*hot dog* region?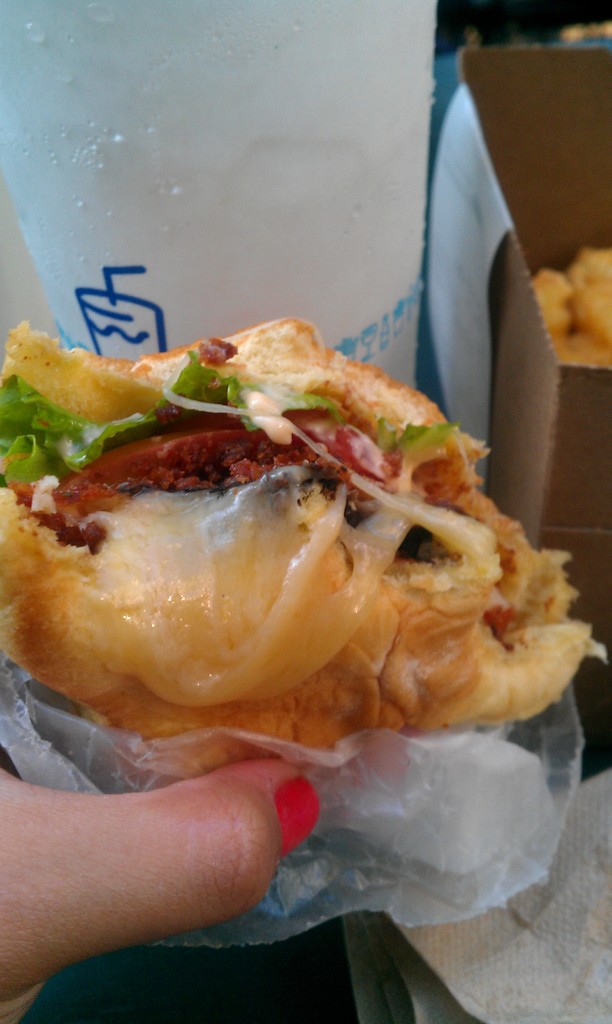
0,302,611,785
